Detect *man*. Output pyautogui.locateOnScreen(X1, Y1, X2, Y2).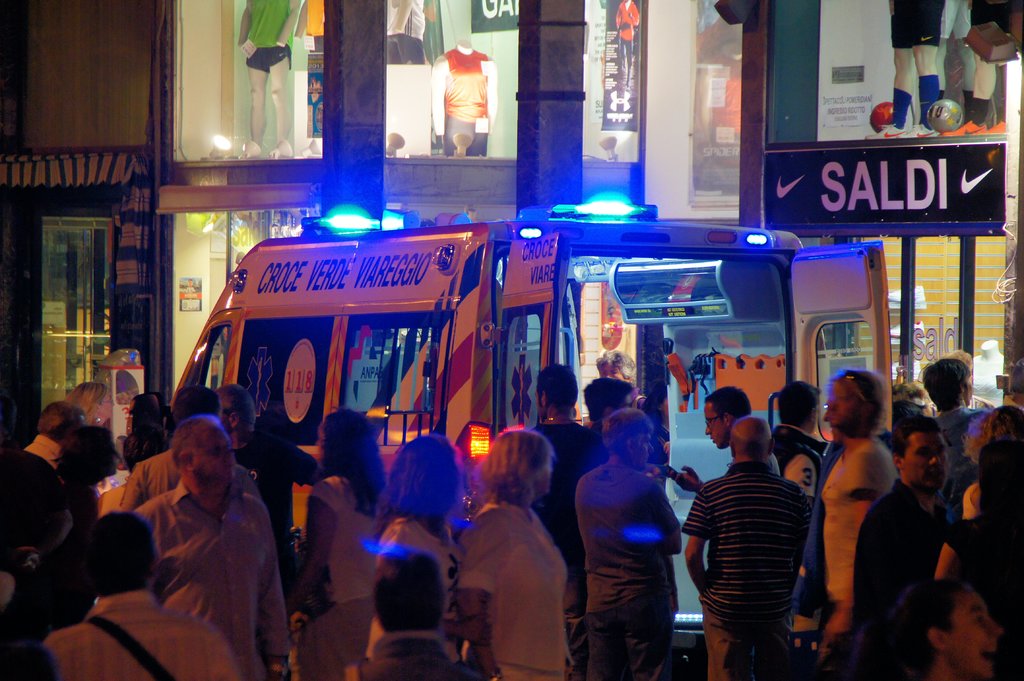
pyautogui.locateOnScreen(40, 505, 237, 680).
